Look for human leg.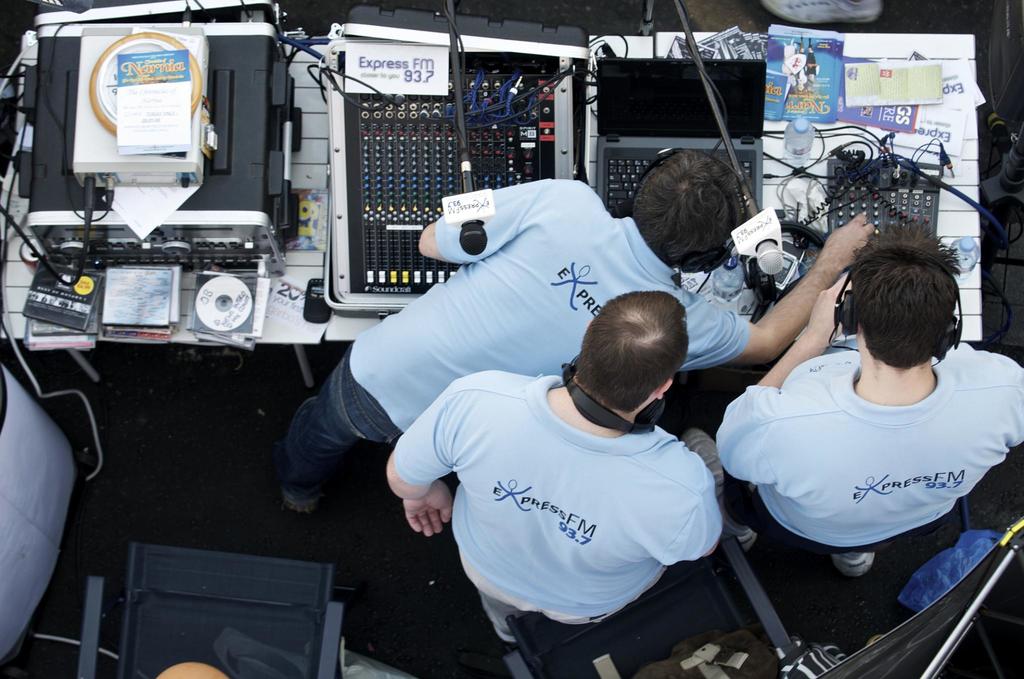
Found: 276,338,394,518.
